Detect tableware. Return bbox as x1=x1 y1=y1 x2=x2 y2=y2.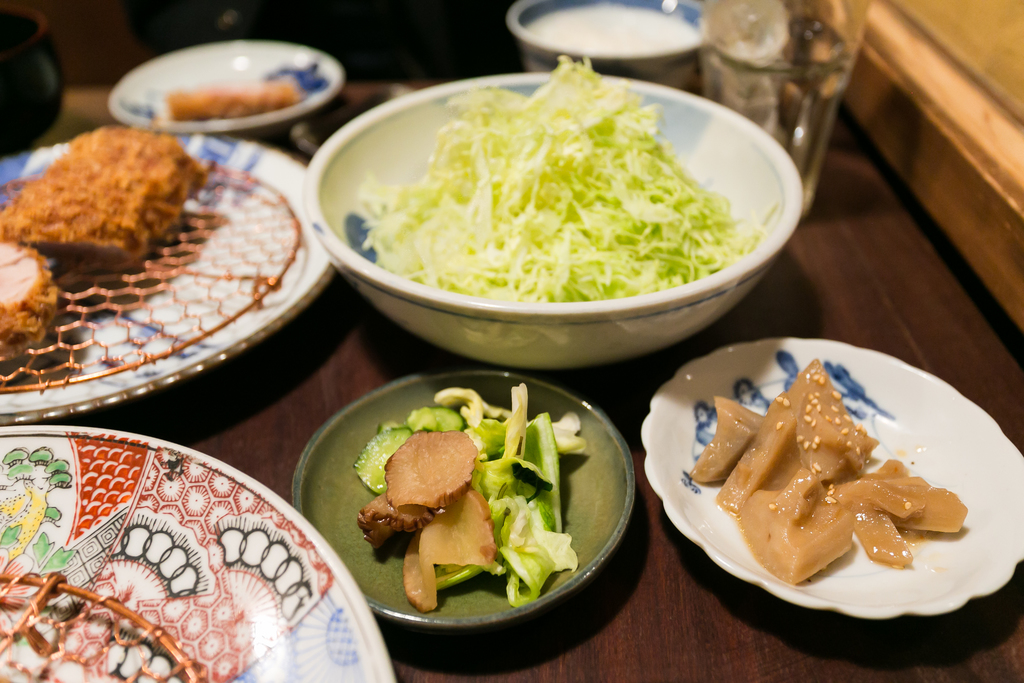
x1=301 y1=69 x2=804 y2=369.
